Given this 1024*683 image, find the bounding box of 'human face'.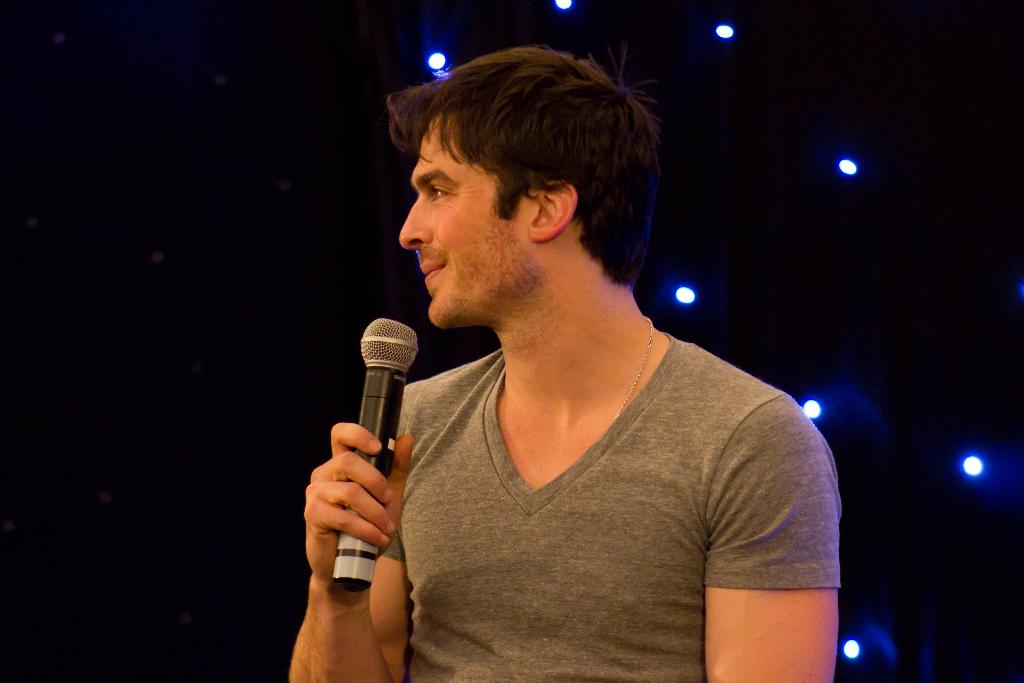
bbox=[399, 113, 531, 327].
